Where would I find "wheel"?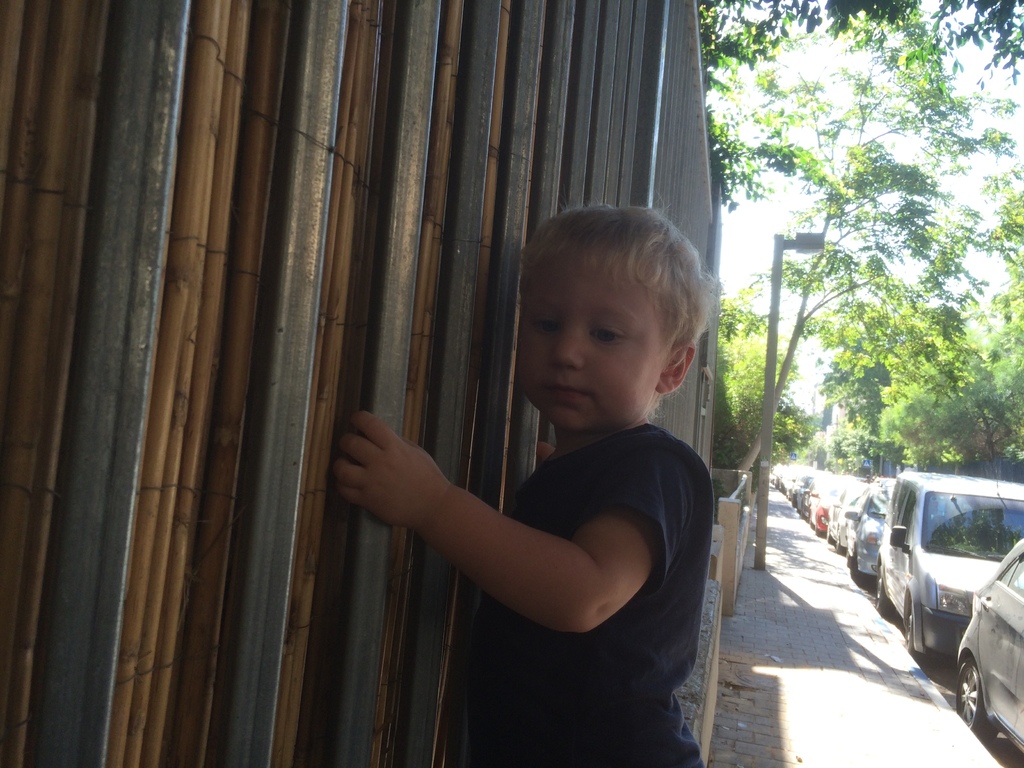
At box=[959, 648, 993, 730].
